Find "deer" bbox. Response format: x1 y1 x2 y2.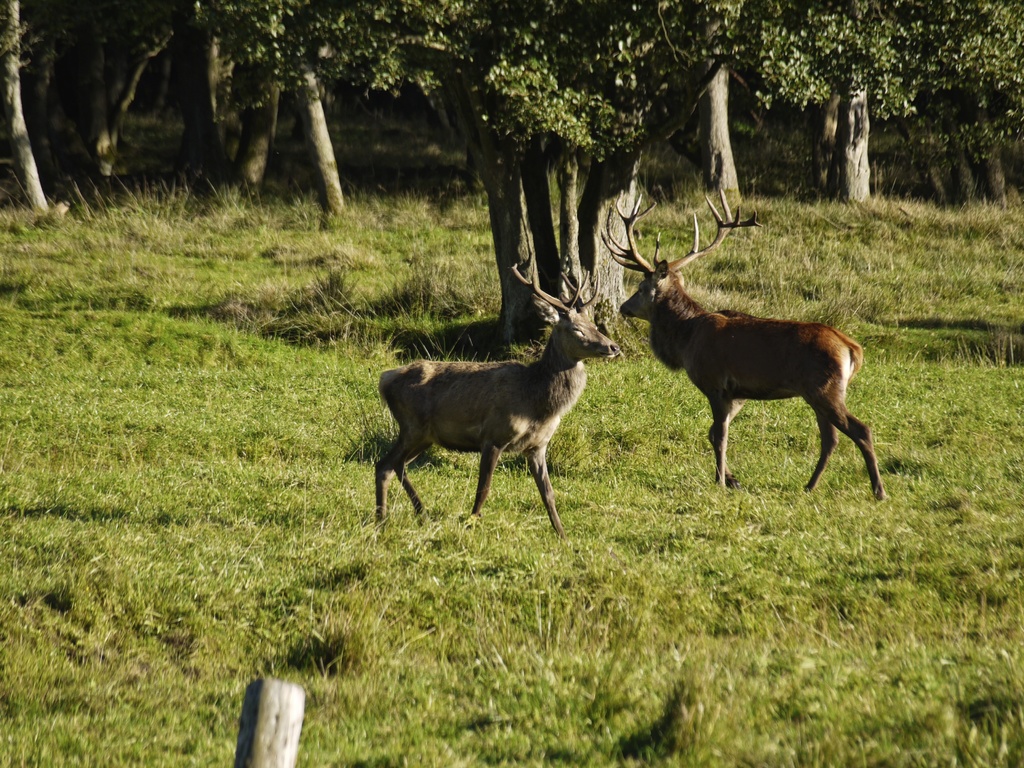
601 187 887 500.
